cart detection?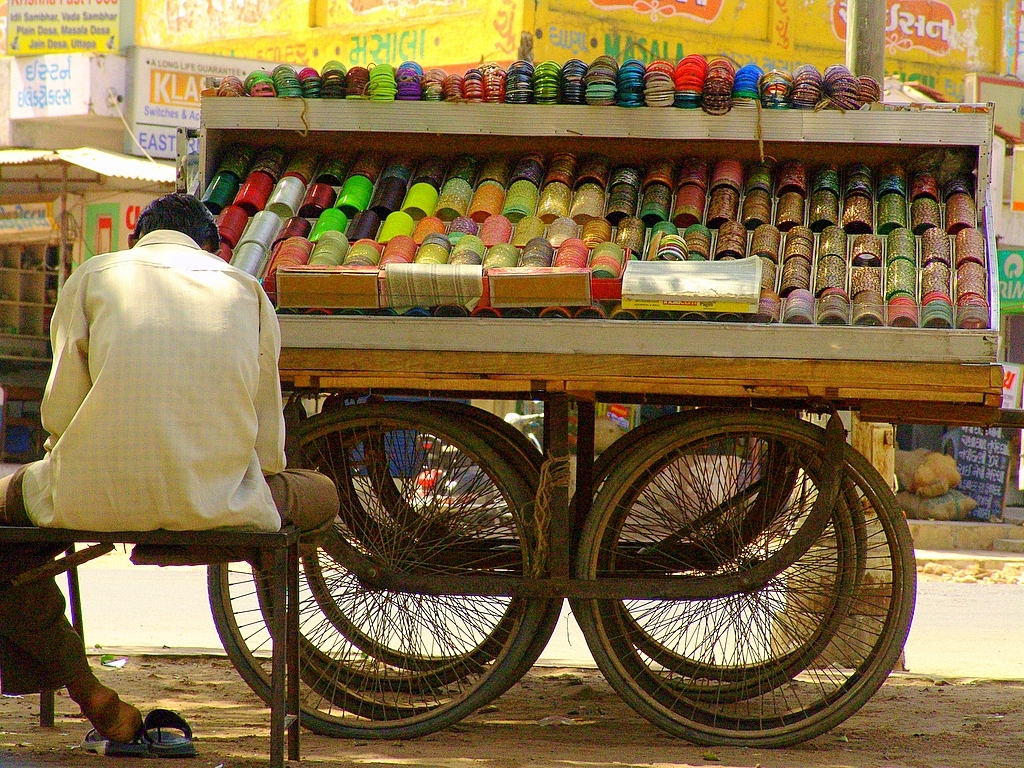
{"left": 202, "top": 351, "right": 1023, "bottom": 751}
